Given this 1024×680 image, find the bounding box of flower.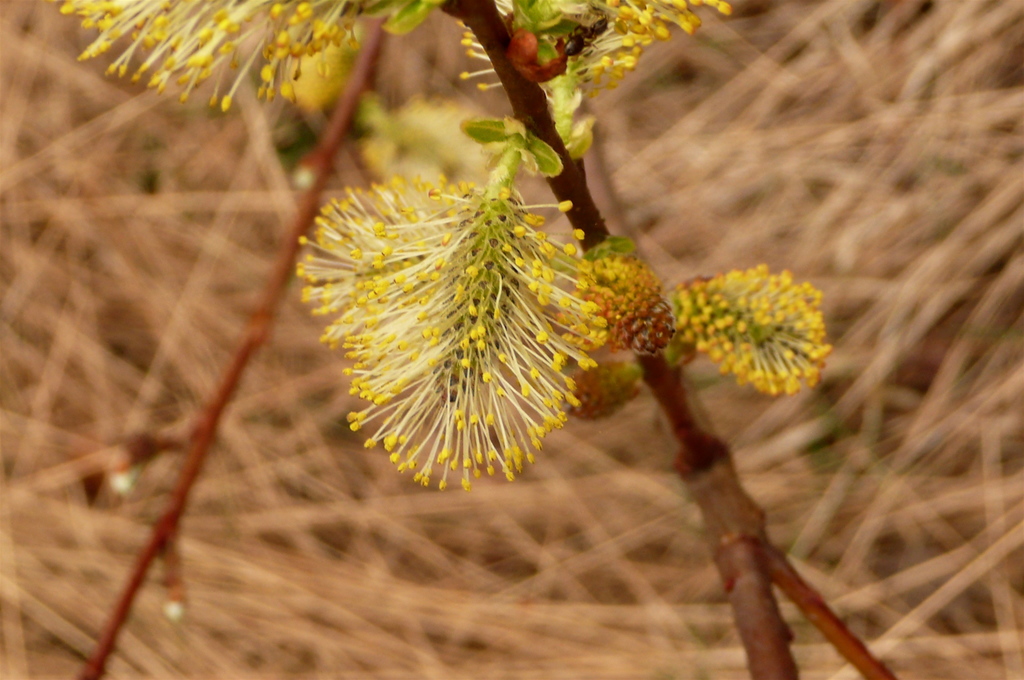
rect(61, 0, 365, 117).
